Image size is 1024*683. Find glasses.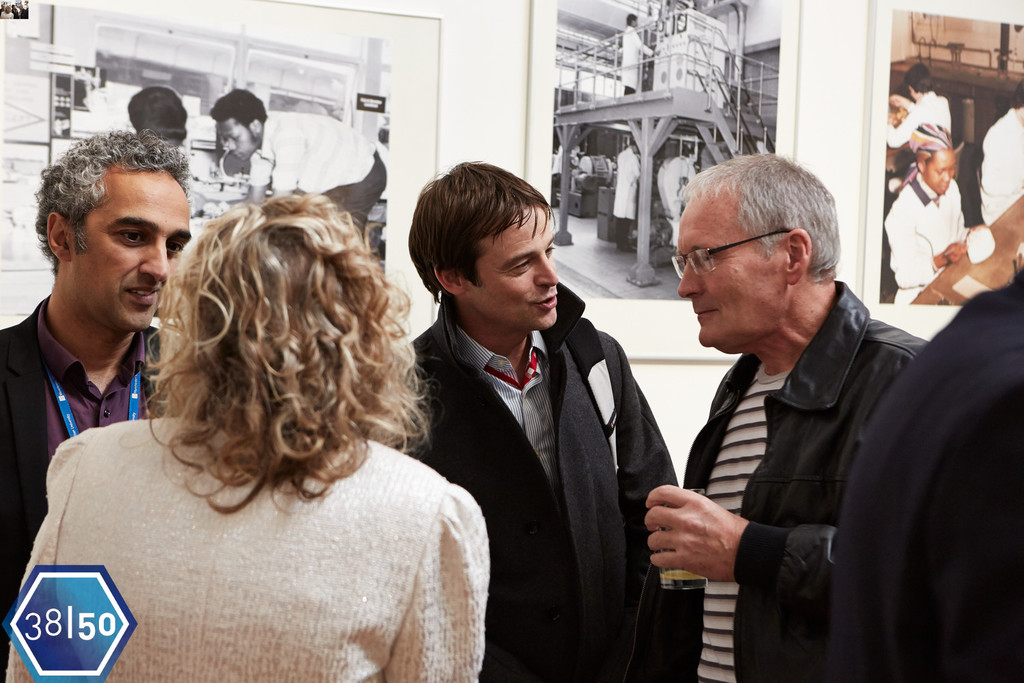
select_region(666, 232, 791, 281).
